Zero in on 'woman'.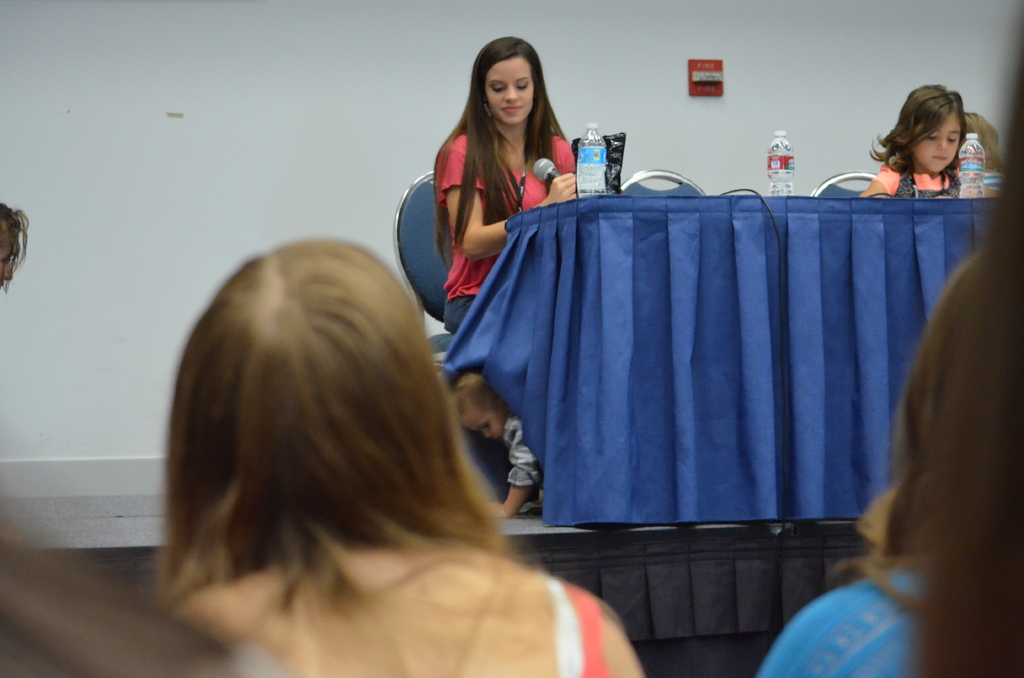
Zeroed in: 761 250 989 677.
